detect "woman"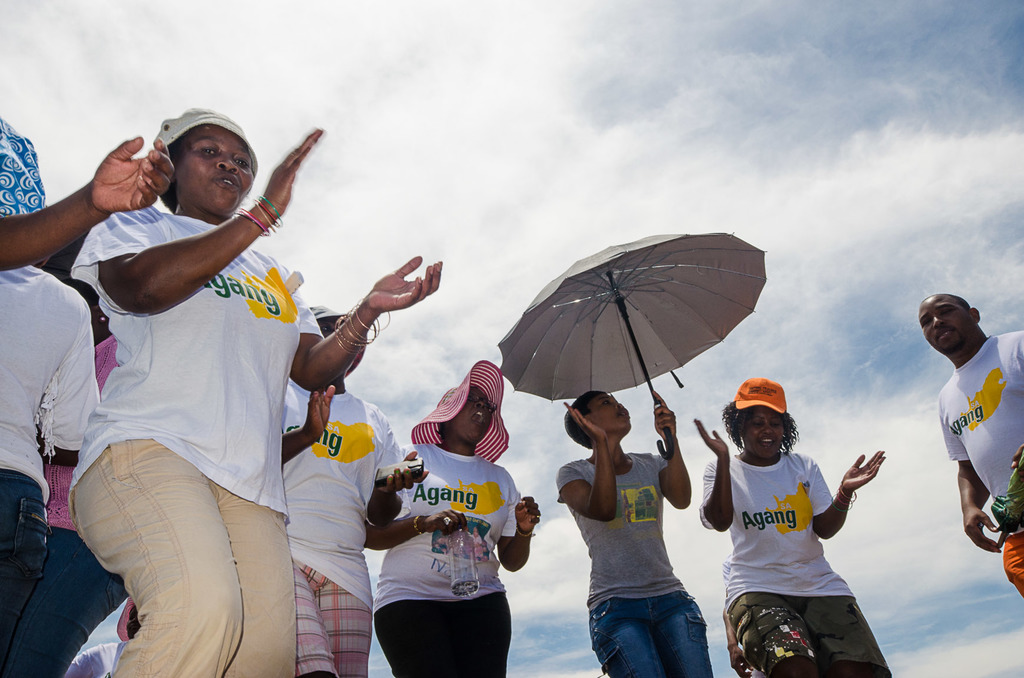
box=[61, 101, 439, 677]
